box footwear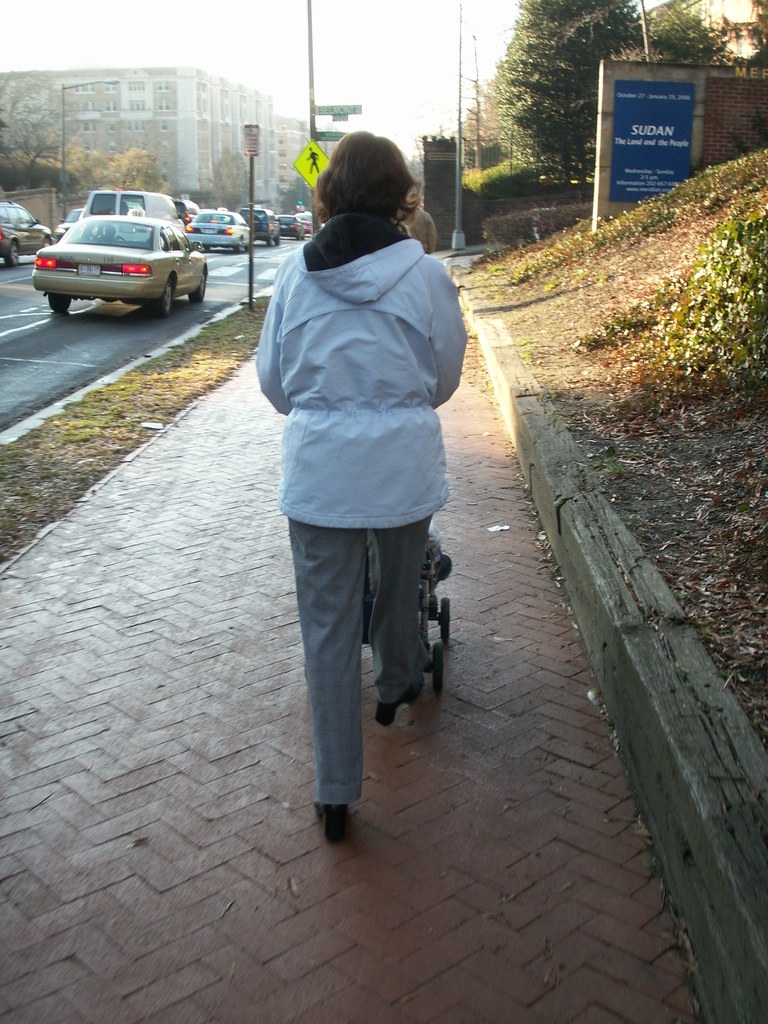
311,796,348,839
